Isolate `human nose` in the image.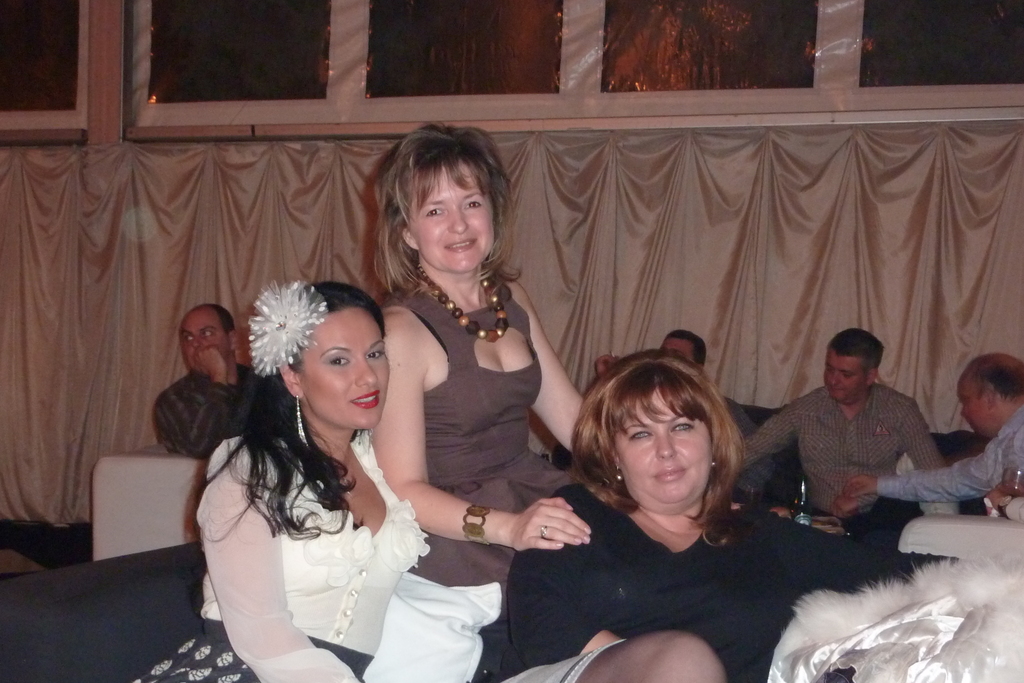
Isolated region: l=355, t=359, r=378, b=388.
